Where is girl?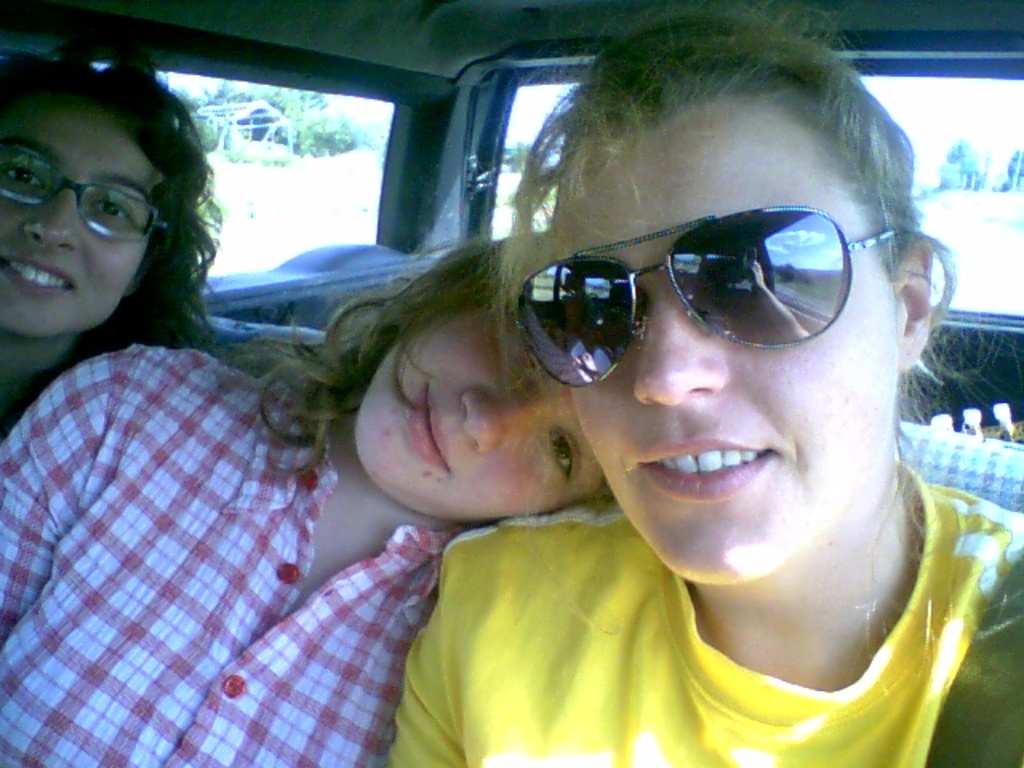
[x1=0, y1=230, x2=621, y2=766].
